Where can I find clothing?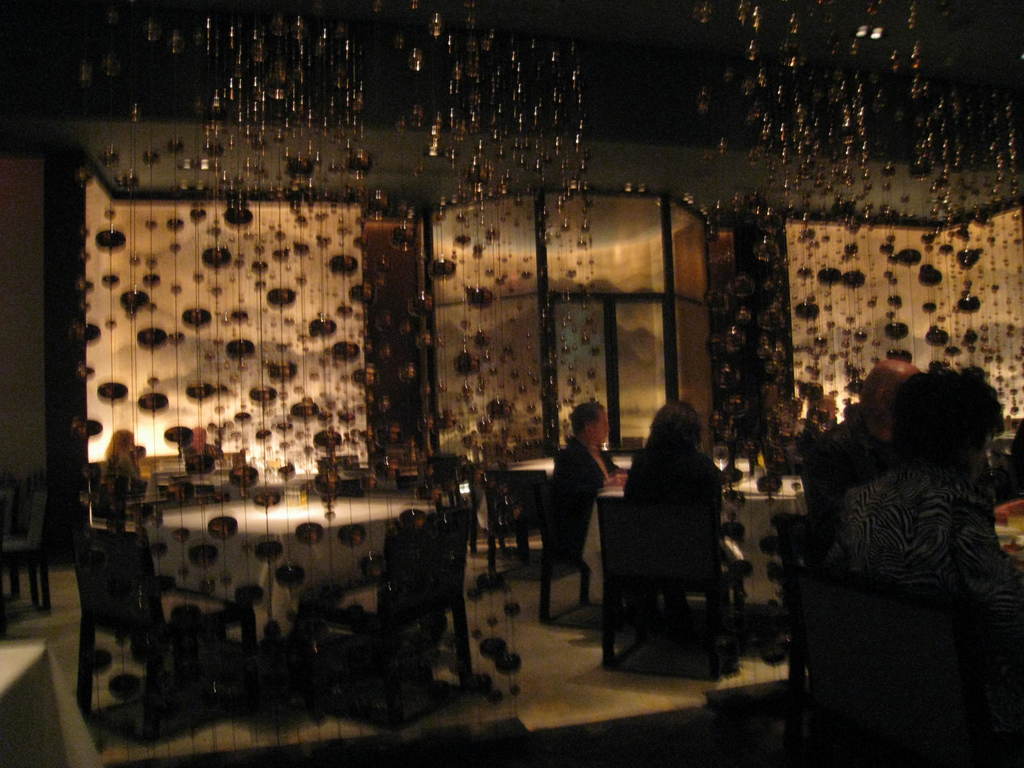
You can find it at l=540, t=419, r=609, b=603.
